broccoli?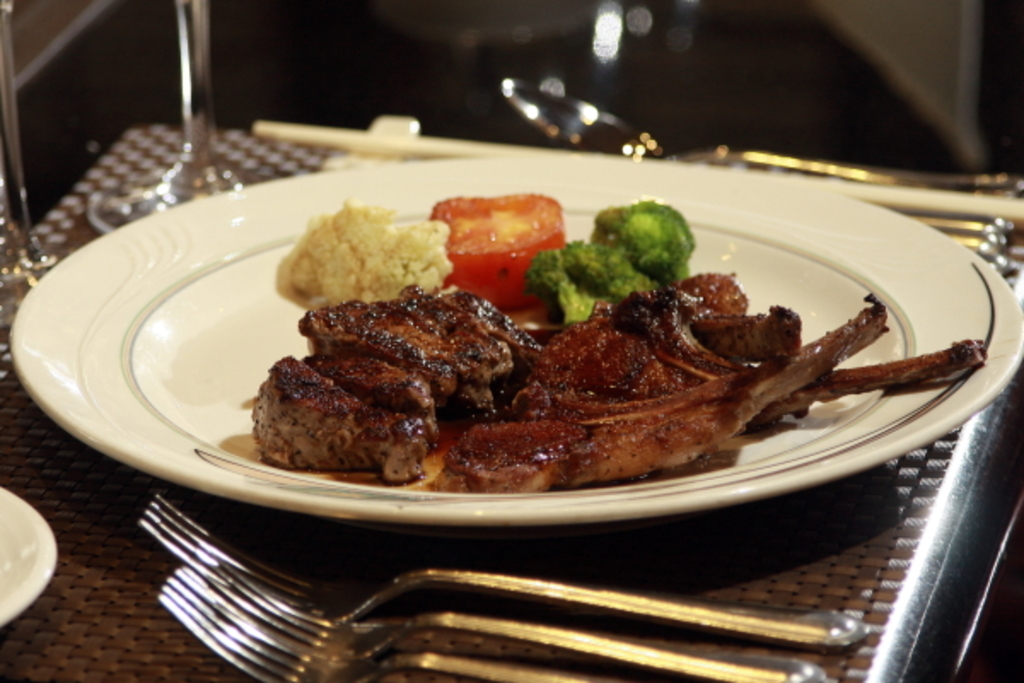
{"left": 529, "top": 242, "right": 643, "bottom": 324}
